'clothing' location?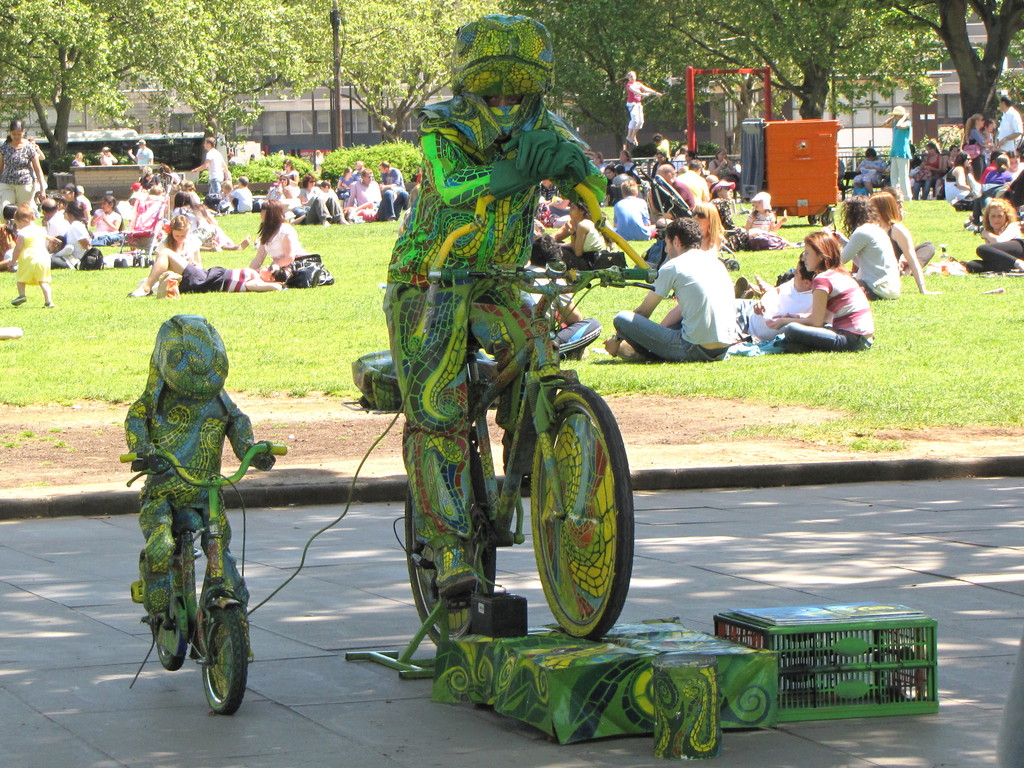
833, 216, 909, 300
